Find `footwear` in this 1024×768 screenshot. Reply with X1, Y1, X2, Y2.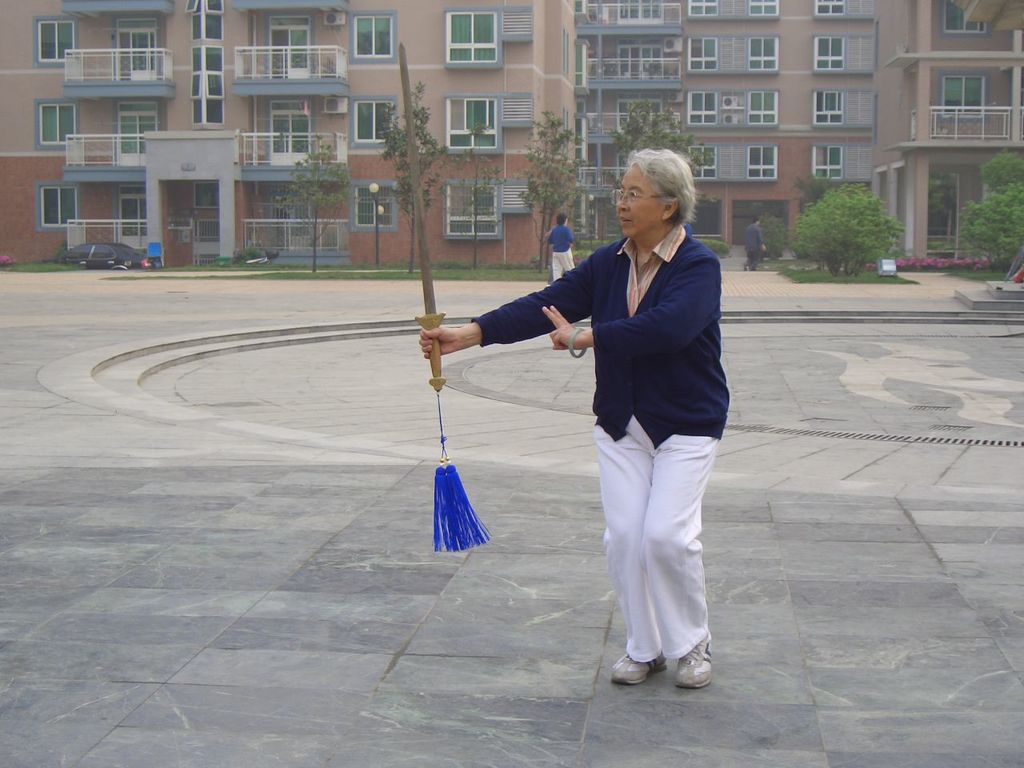
745, 266, 749, 272.
